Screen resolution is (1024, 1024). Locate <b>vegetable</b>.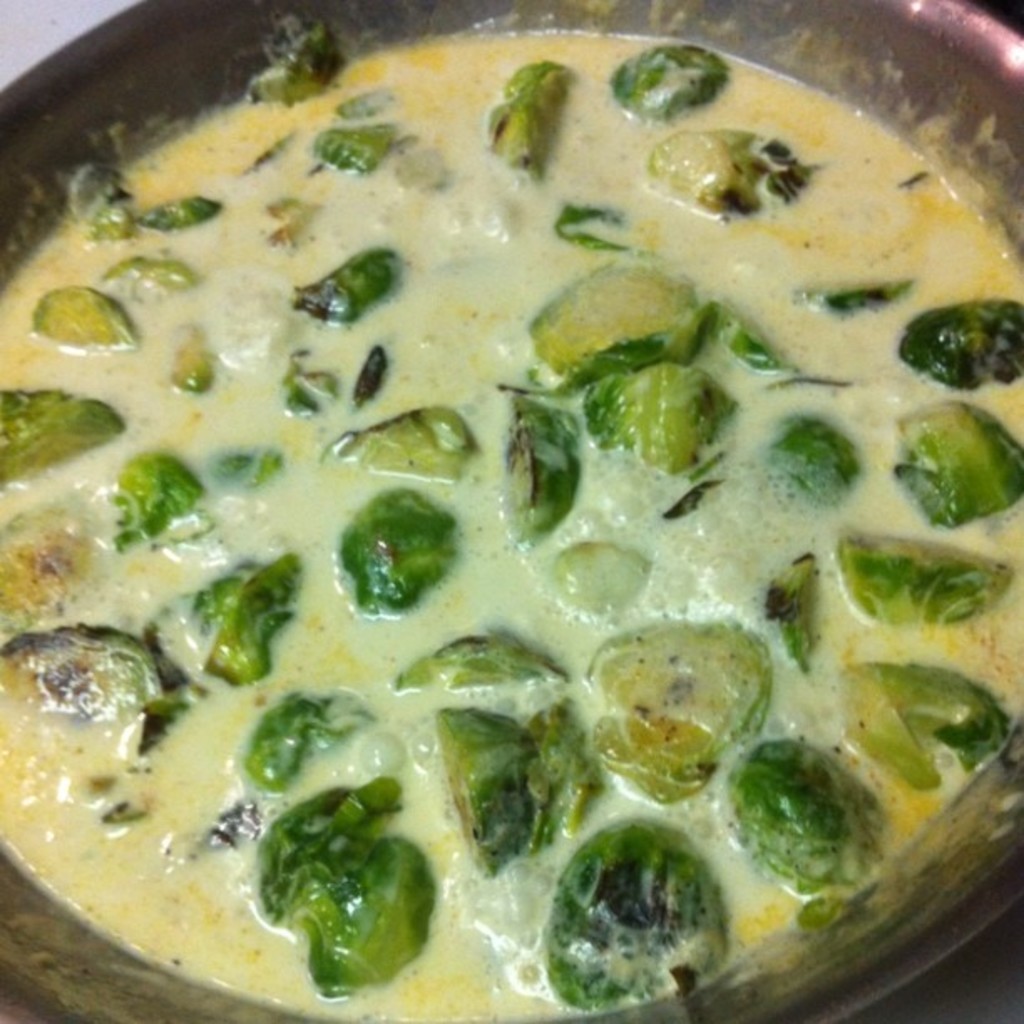
{"left": 0, "top": 393, "right": 122, "bottom": 479}.
